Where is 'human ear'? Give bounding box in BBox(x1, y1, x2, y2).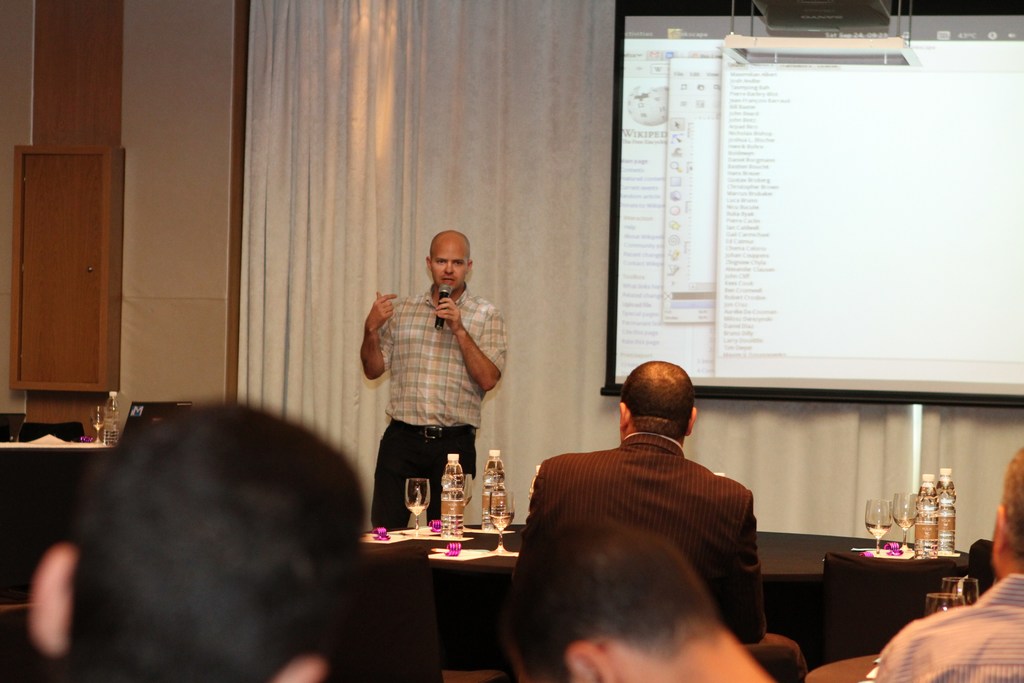
BBox(687, 407, 696, 434).
